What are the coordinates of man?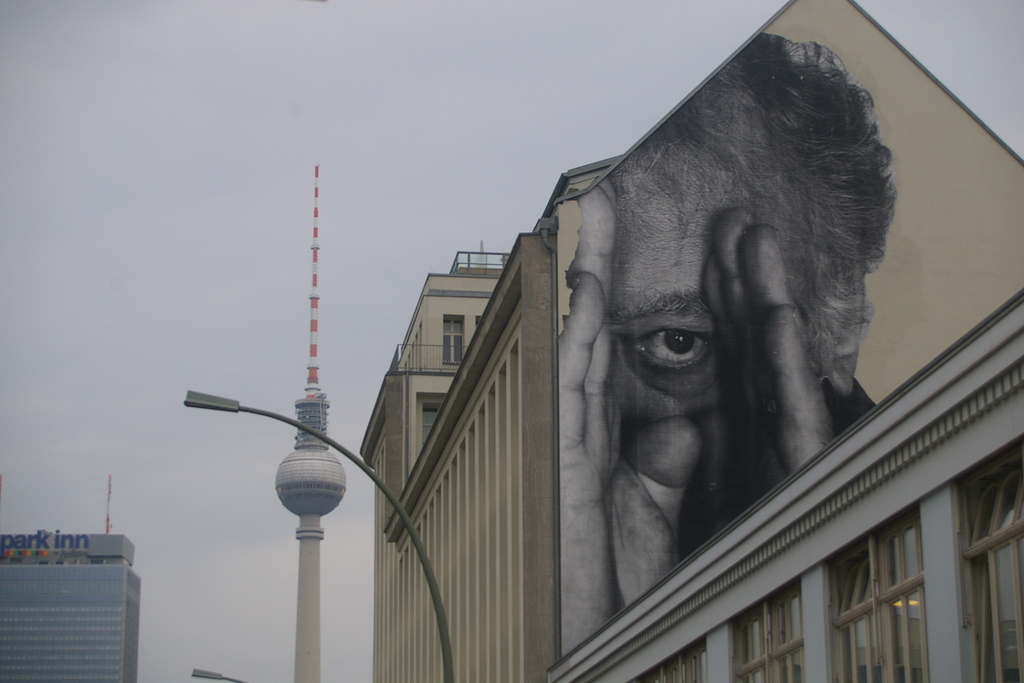
bbox=(558, 35, 905, 659).
